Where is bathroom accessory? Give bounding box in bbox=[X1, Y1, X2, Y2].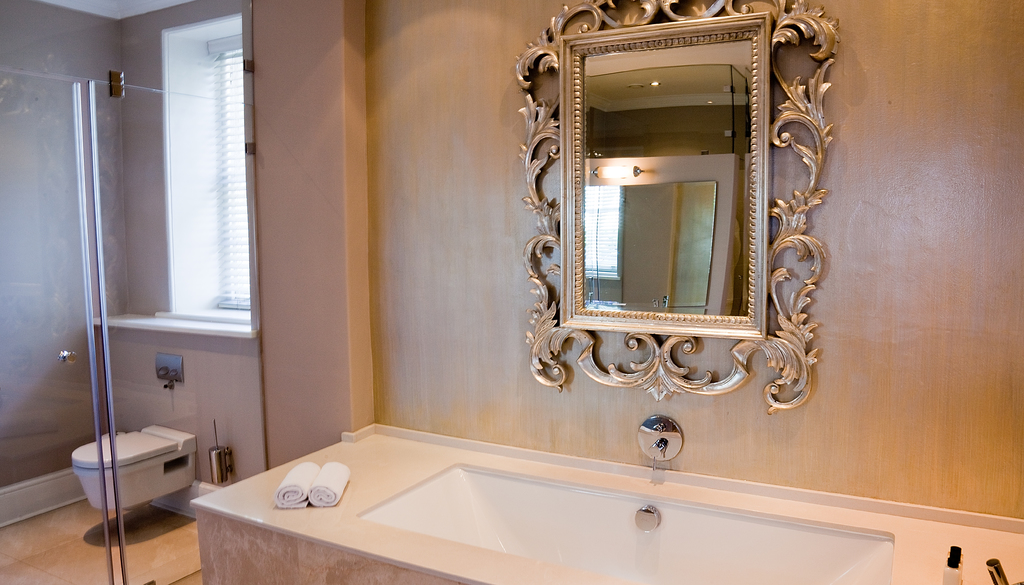
bbox=[158, 351, 184, 390].
